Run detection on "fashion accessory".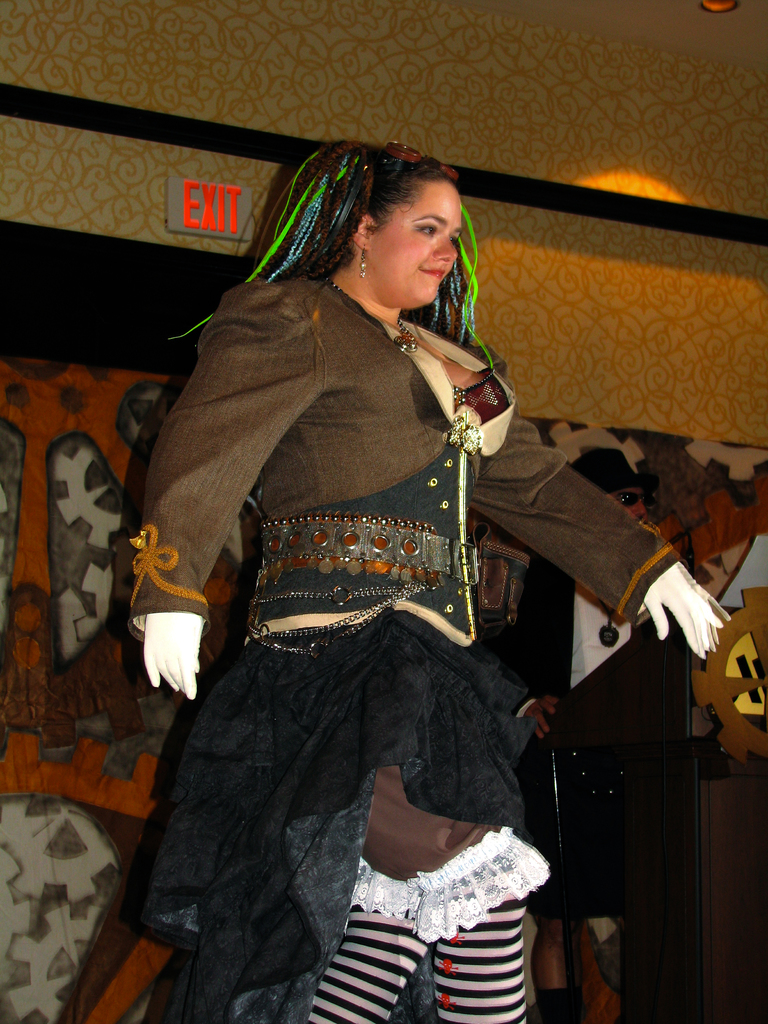
Result: bbox(161, 143, 520, 398).
